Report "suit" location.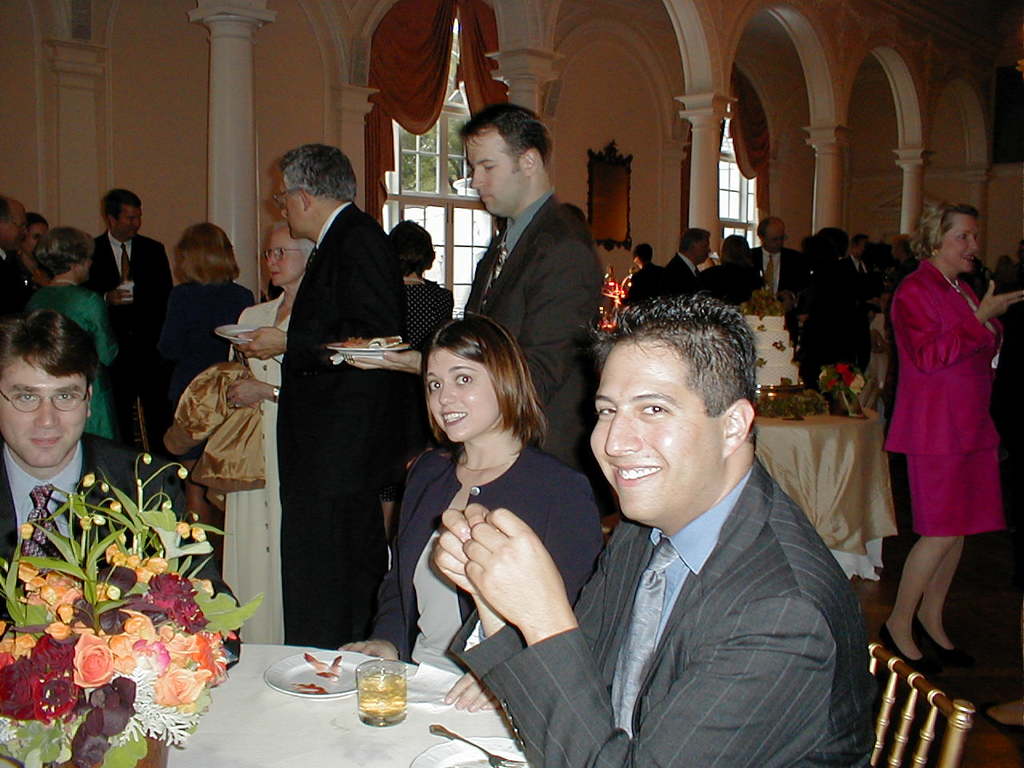
Report: [left=0, top=442, right=238, bottom=670].
